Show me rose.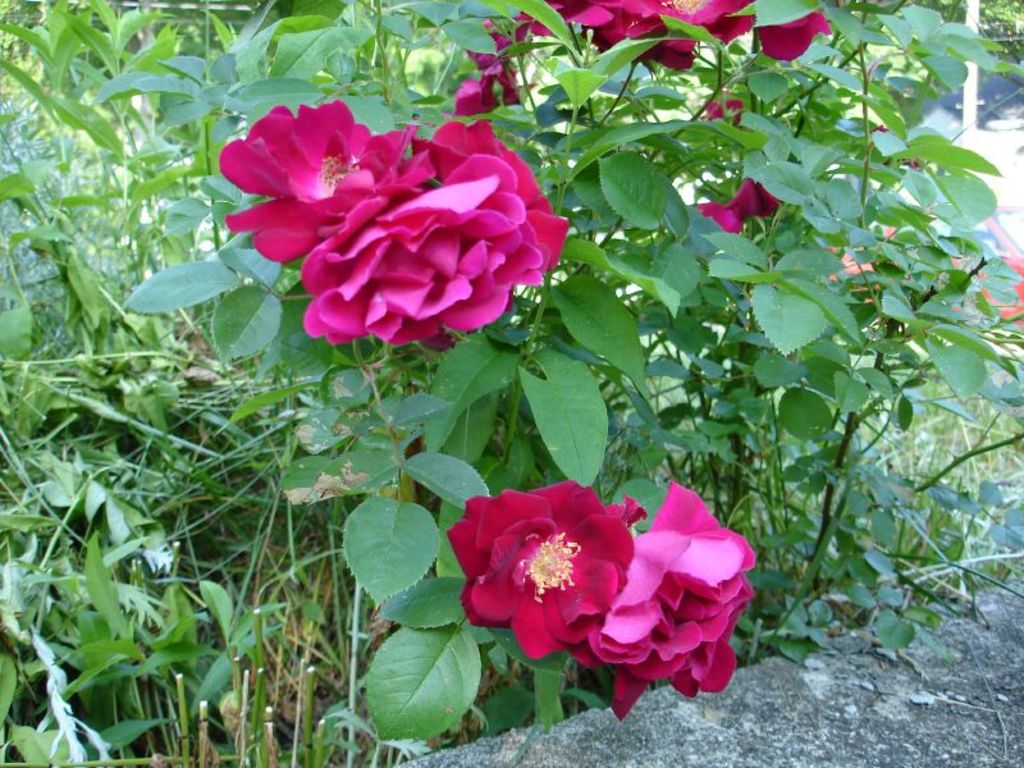
rose is here: left=447, top=18, right=535, bottom=118.
